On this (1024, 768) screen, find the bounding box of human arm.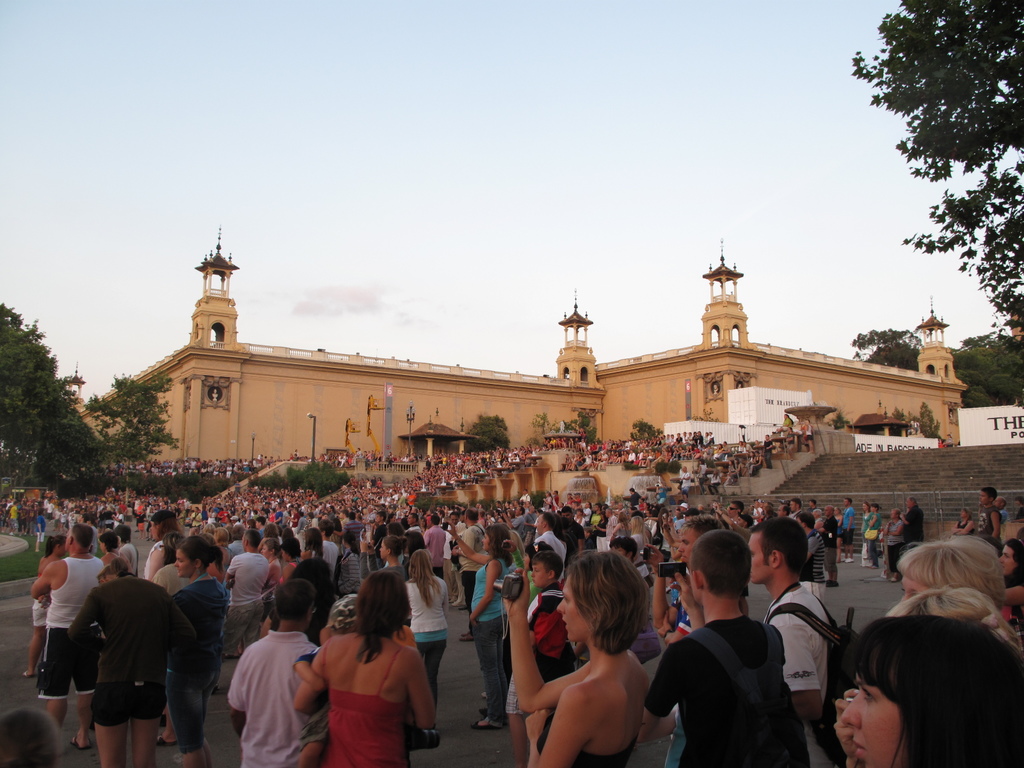
Bounding box: bbox=(369, 538, 378, 572).
